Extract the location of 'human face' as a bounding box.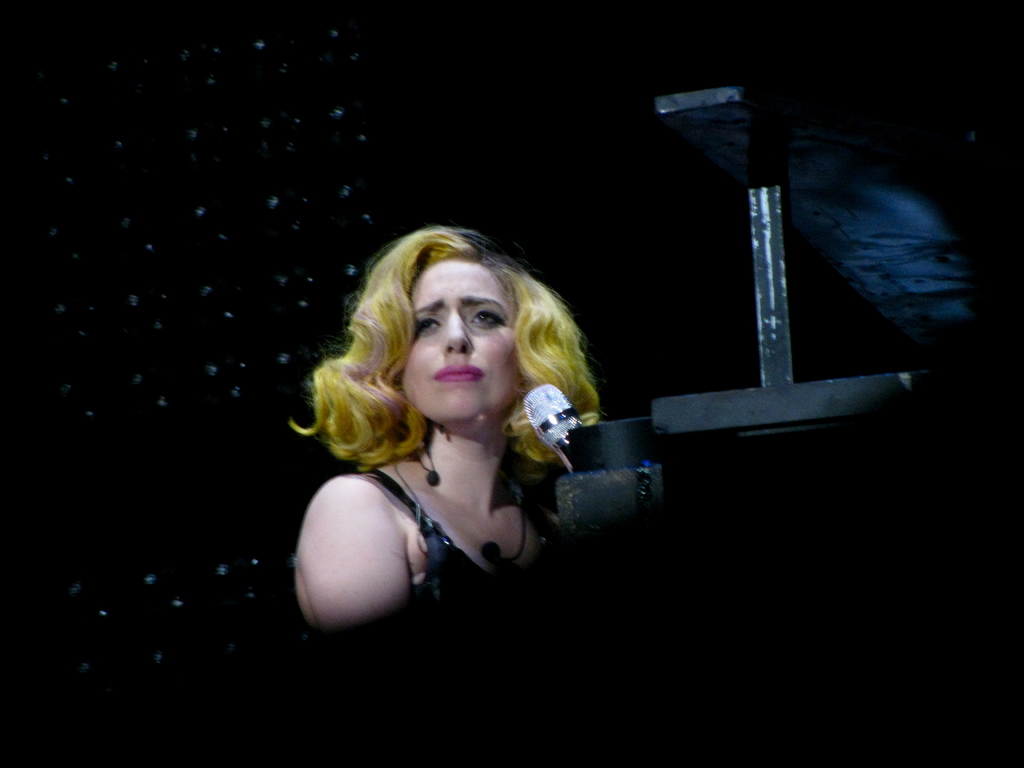
crop(399, 257, 520, 425).
